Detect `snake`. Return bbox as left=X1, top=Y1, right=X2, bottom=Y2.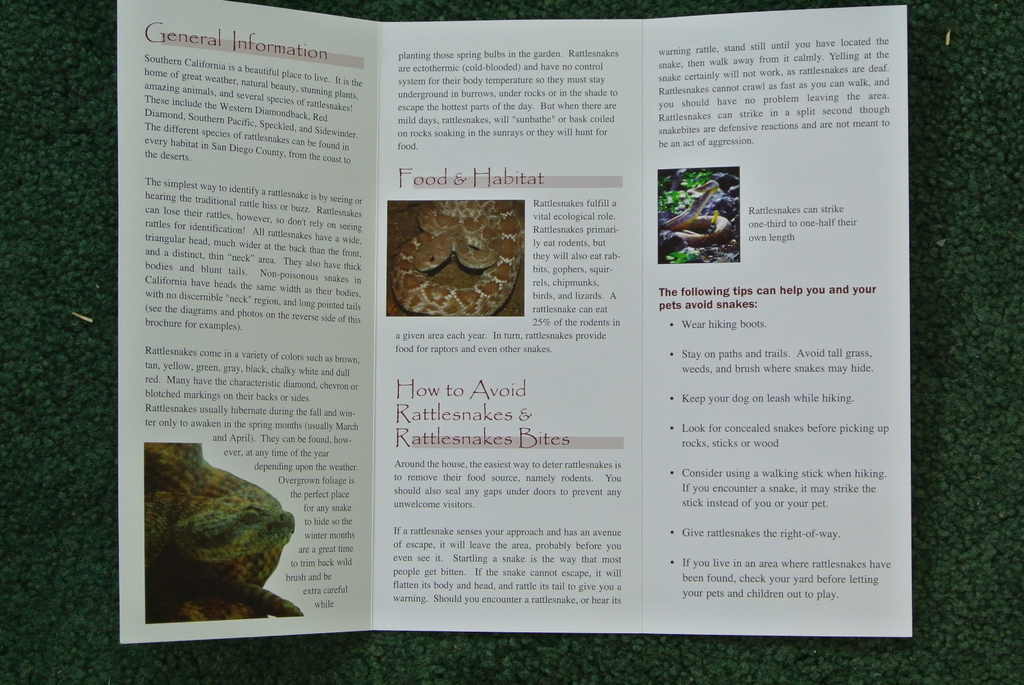
left=658, top=180, right=732, bottom=244.
